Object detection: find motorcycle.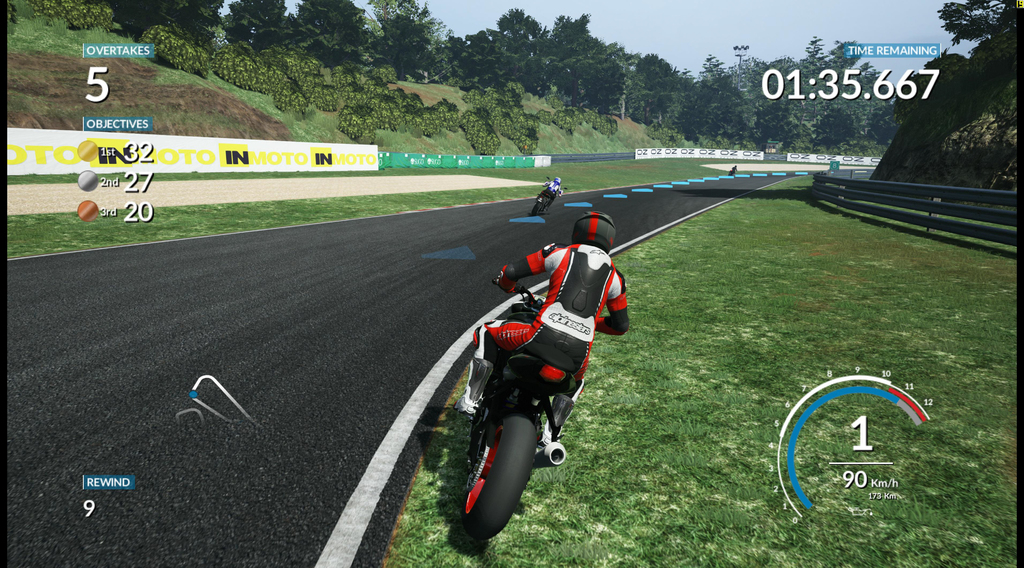
<bbox>530, 181, 561, 218</bbox>.
